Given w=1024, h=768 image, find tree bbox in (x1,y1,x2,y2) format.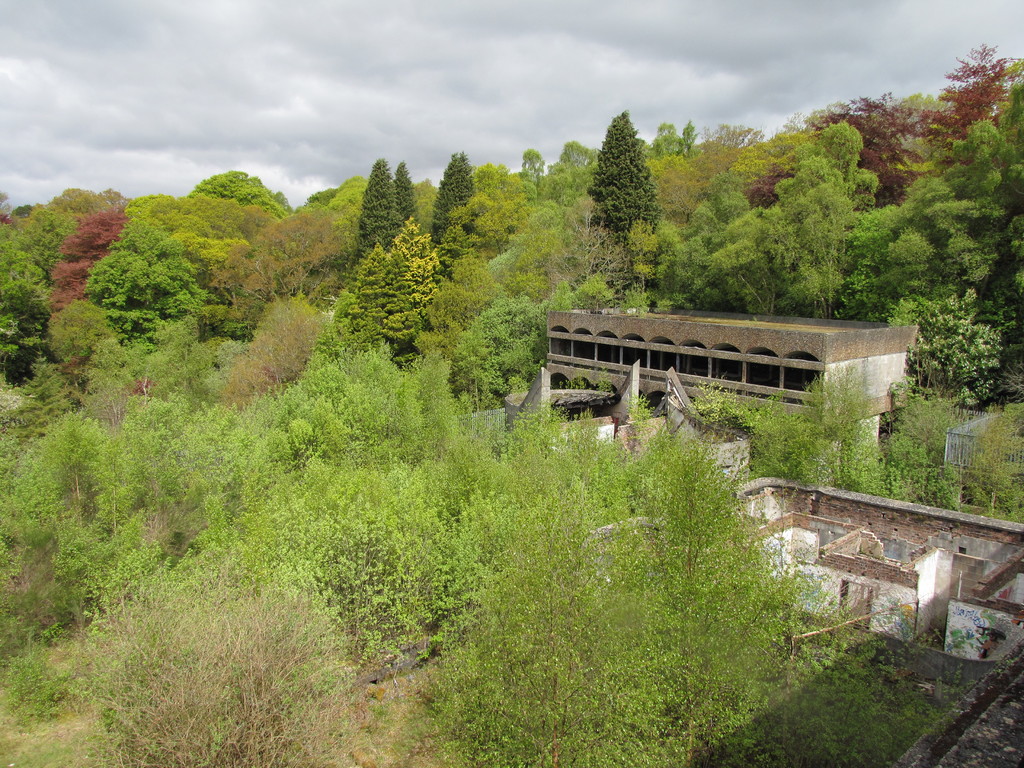
(0,163,342,418).
